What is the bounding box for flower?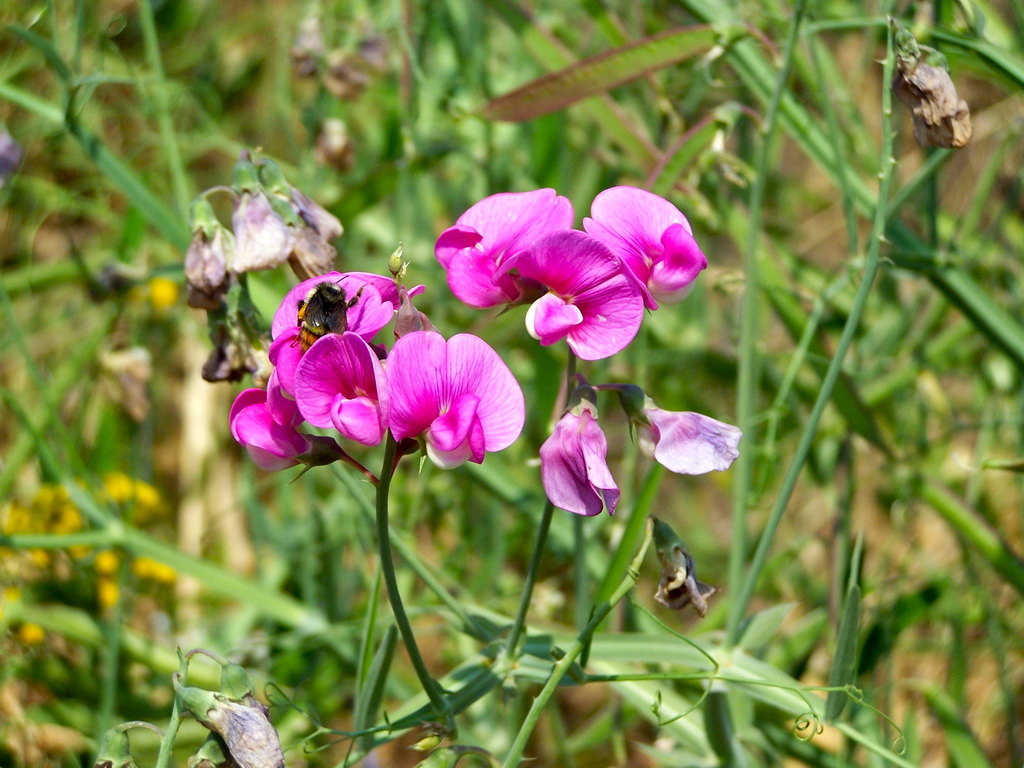
<region>535, 405, 613, 519</region>.
